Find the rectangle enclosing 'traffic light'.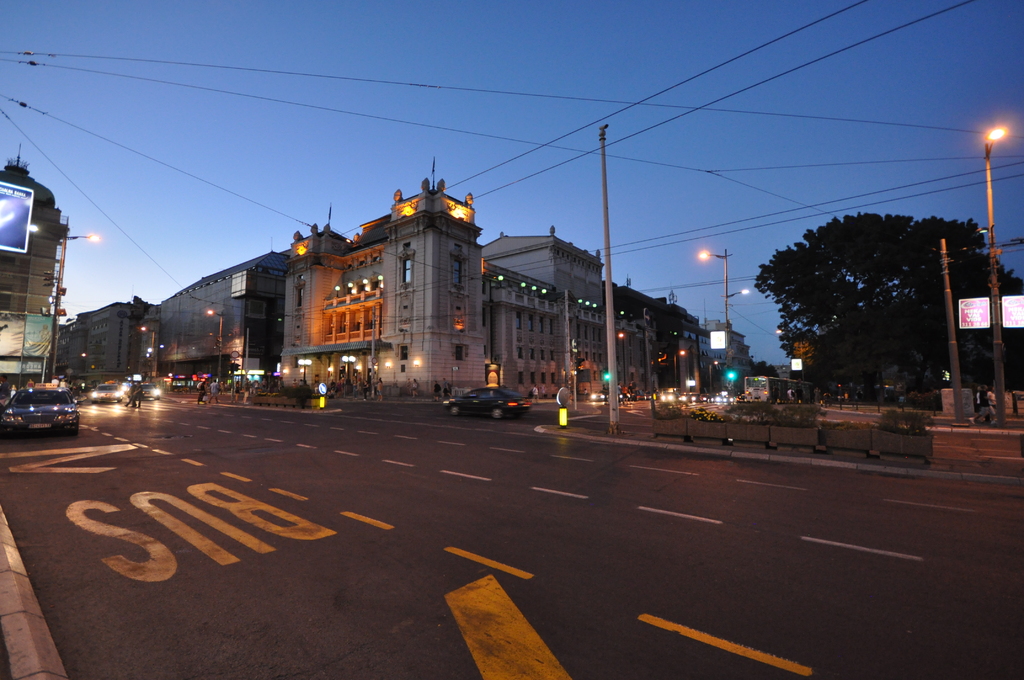
[726,371,734,388].
